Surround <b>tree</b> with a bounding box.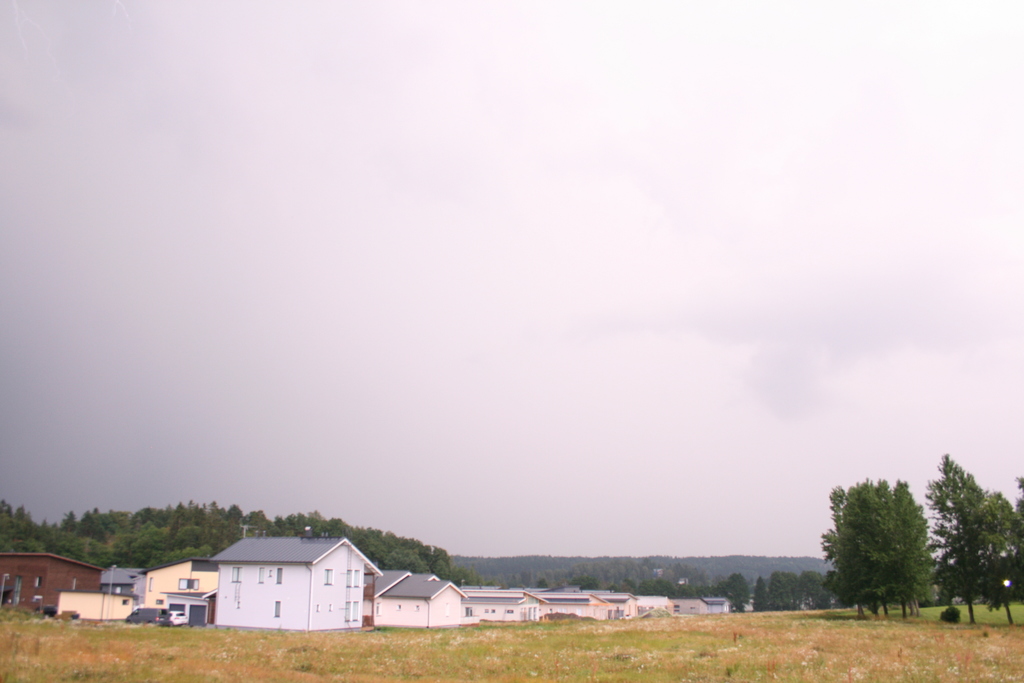
(left=778, top=577, right=794, bottom=607).
